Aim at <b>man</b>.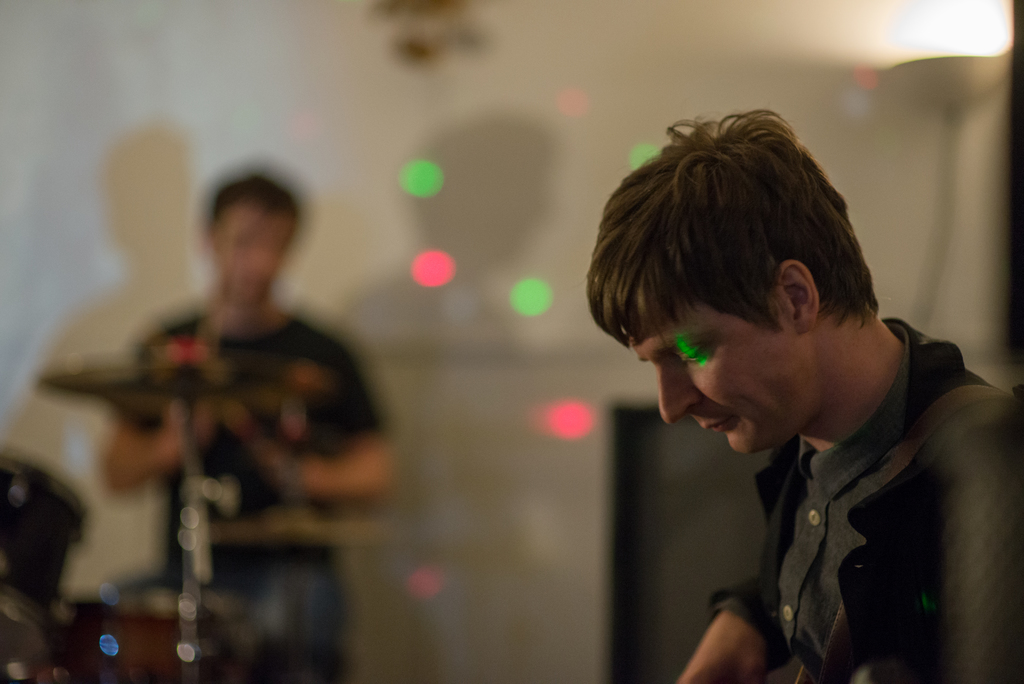
Aimed at bbox=[584, 107, 1023, 683].
